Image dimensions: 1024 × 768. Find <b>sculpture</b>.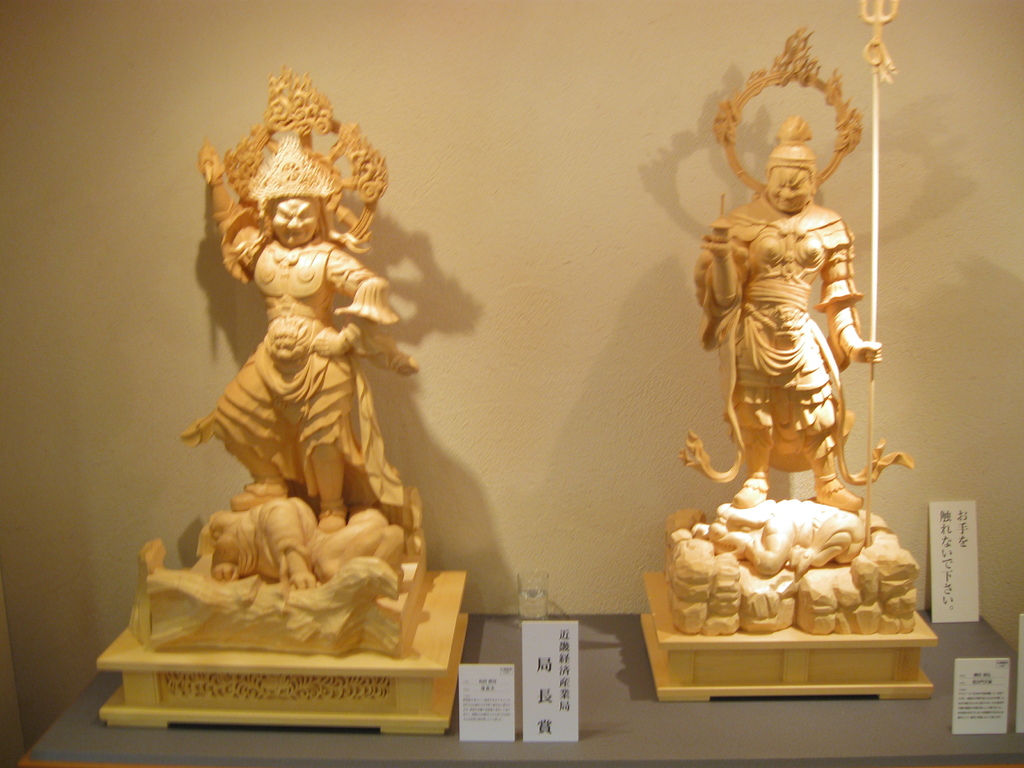
bbox=[177, 61, 424, 540].
